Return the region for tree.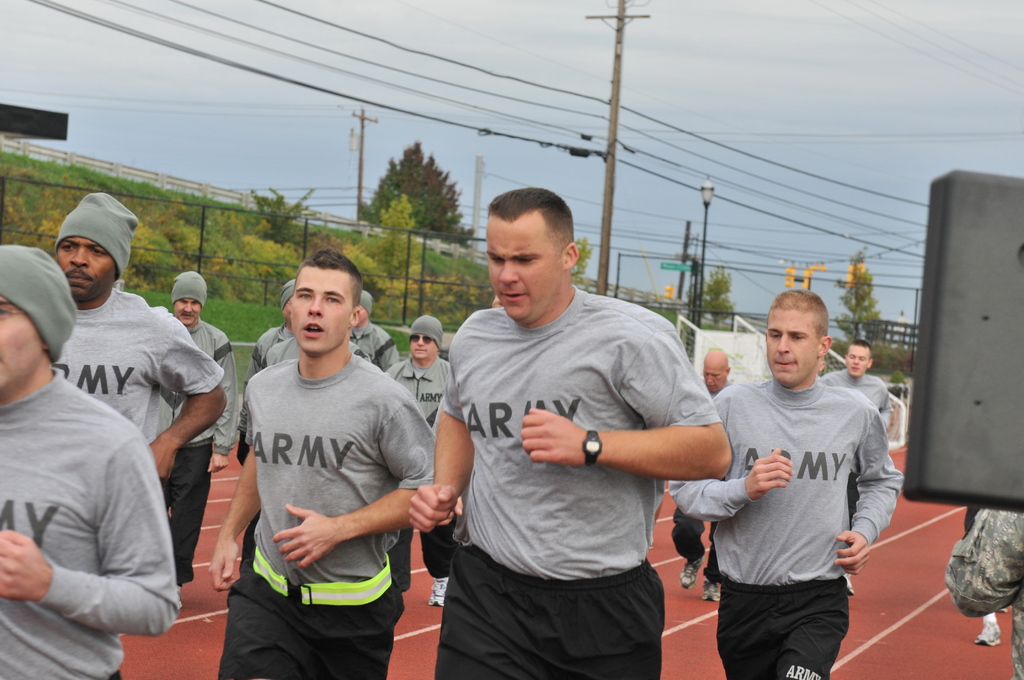
{"left": 573, "top": 238, "right": 598, "bottom": 280}.
